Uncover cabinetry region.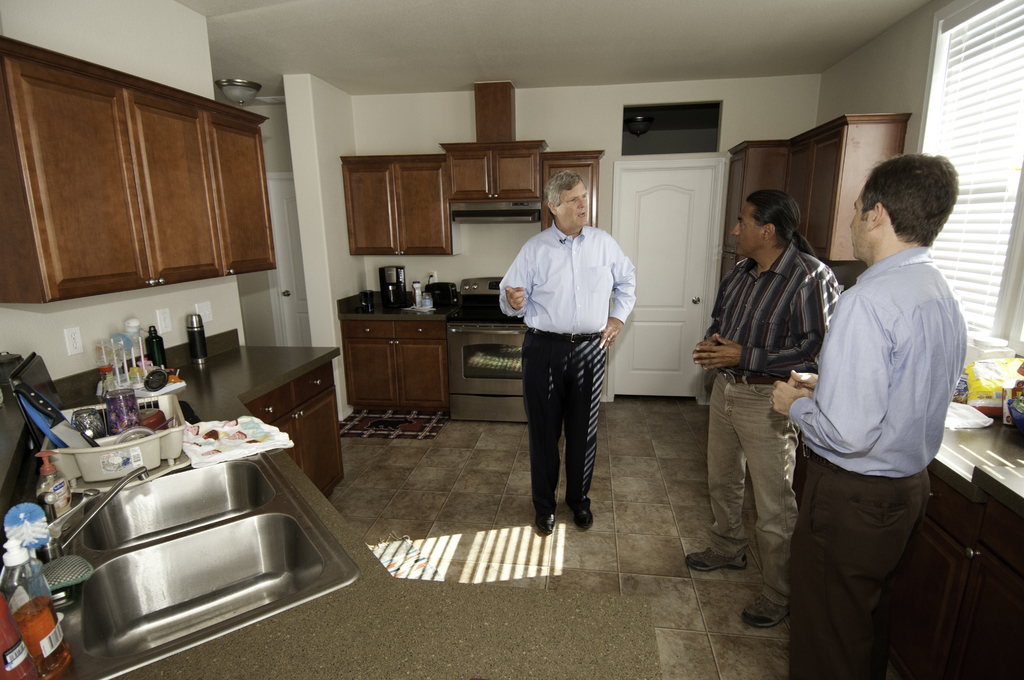
Uncovered: bbox(774, 127, 841, 255).
